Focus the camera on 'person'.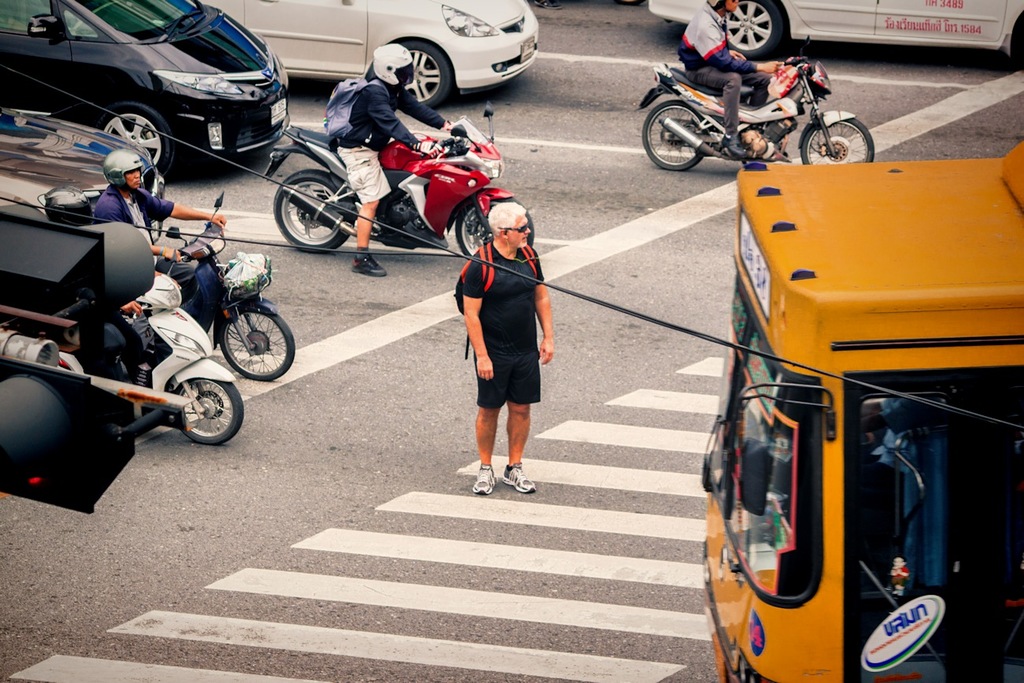
Focus region: Rect(672, 0, 781, 155).
